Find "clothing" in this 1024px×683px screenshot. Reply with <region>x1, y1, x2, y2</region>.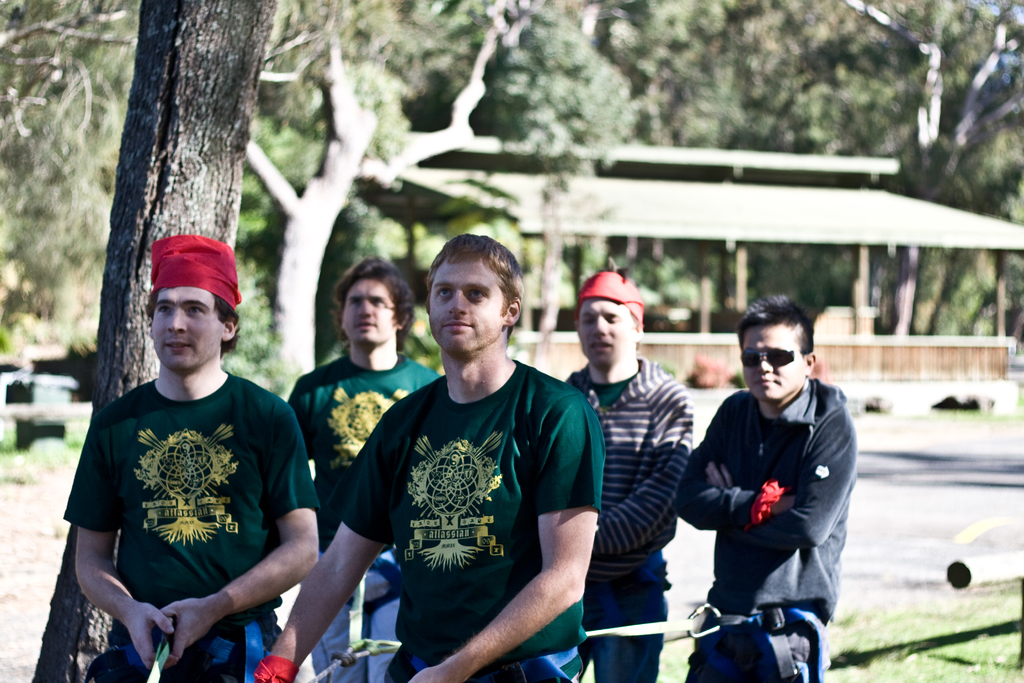
<region>284, 352, 444, 682</region>.
